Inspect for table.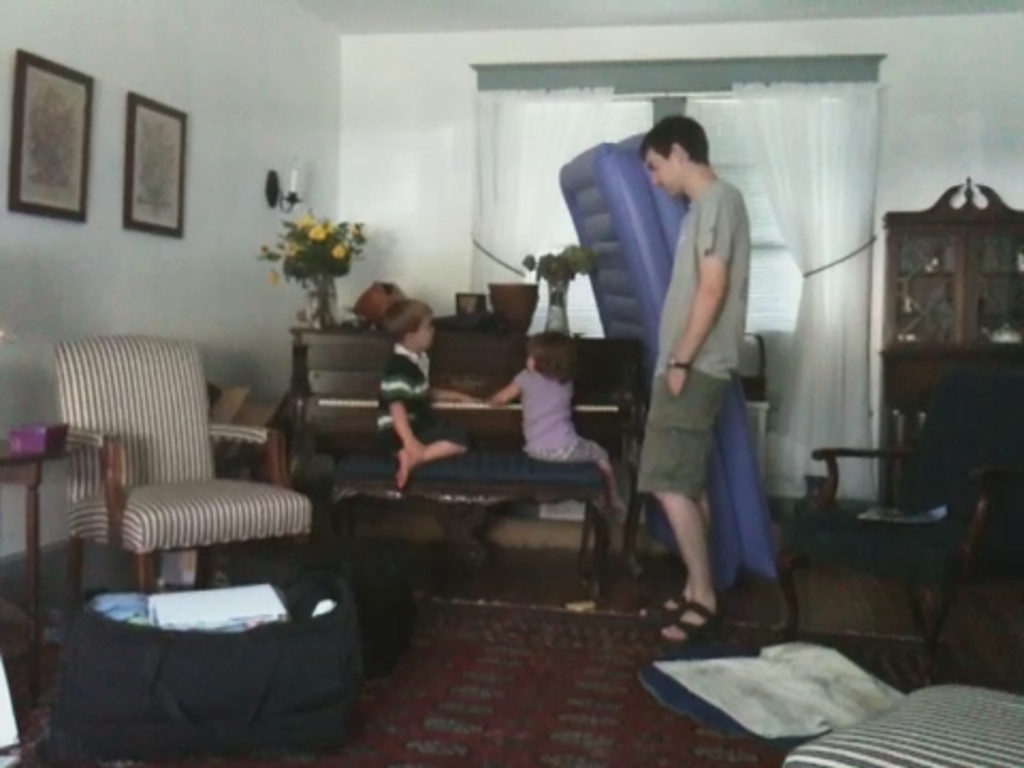
Inspection: l=309, t=403, r=653, b=631.
